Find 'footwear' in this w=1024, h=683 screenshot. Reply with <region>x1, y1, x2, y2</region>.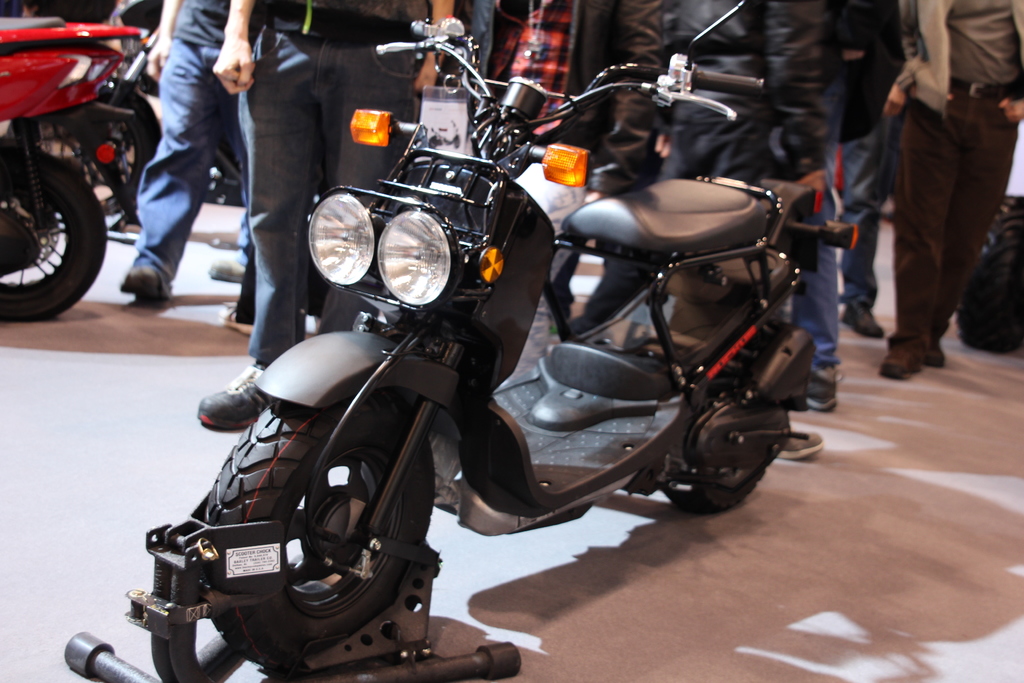
<region>883, 355, 916, 377</region>.
